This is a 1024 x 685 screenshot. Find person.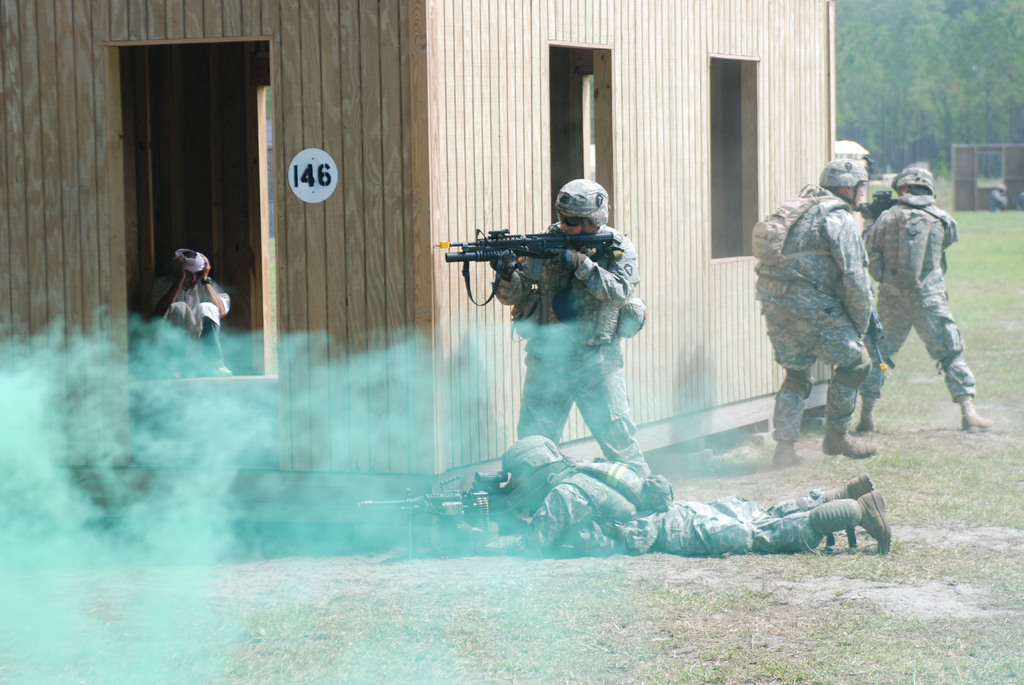
Bounding box: {"x1": 447, "y1": 436, "x2": 895, "y2": 558}.
